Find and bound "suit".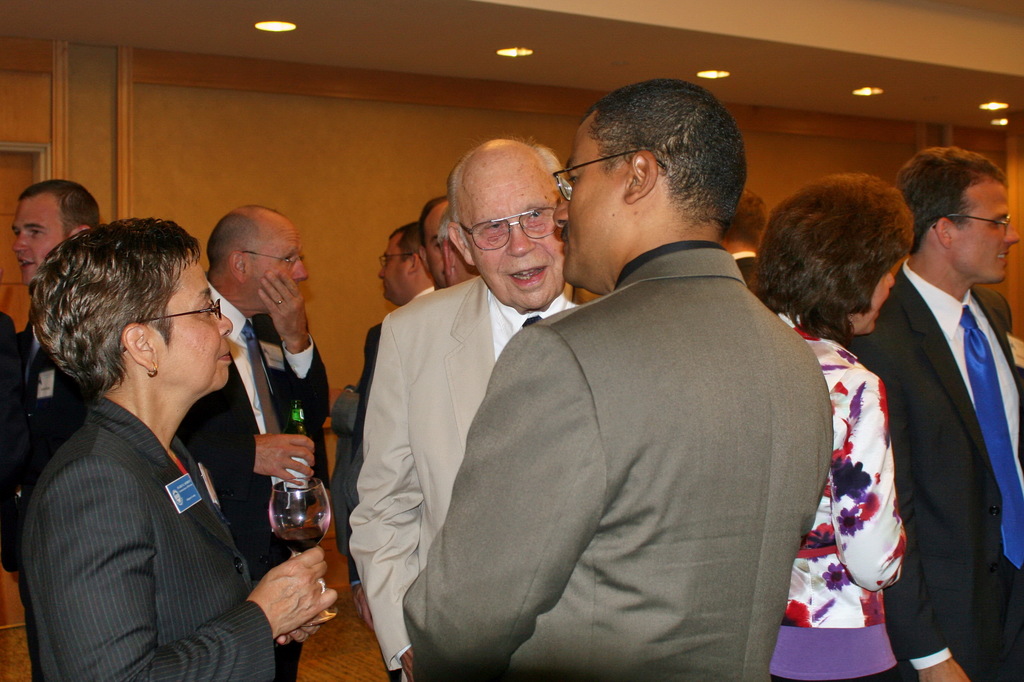
Bound: bbox(169, 274, 330, 681).
